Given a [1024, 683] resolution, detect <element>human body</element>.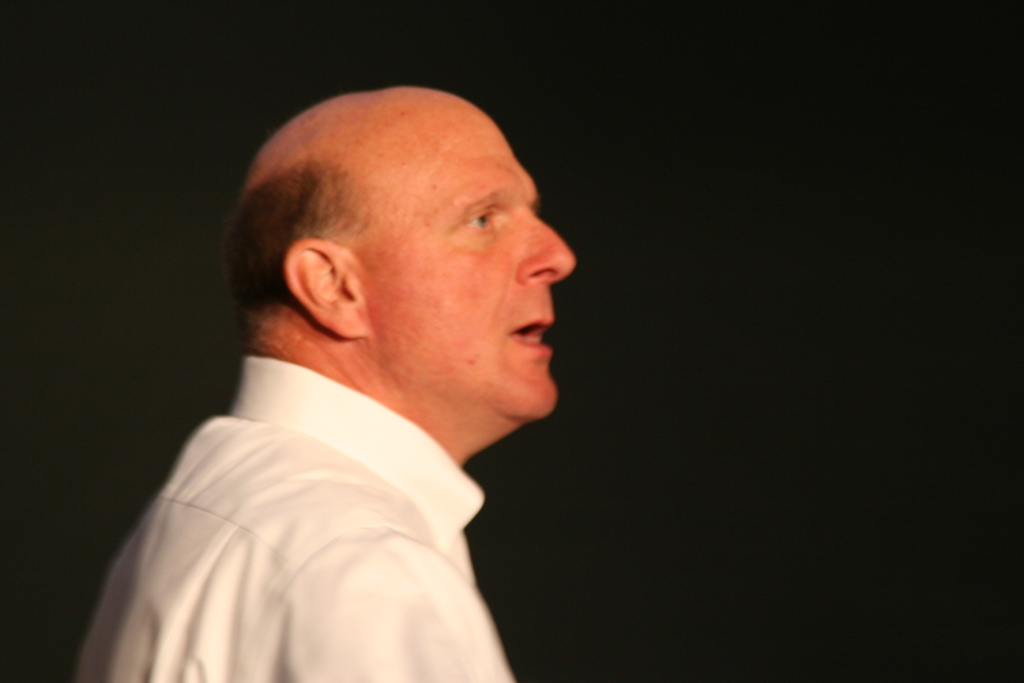
region(81, 84, 572, 681).
